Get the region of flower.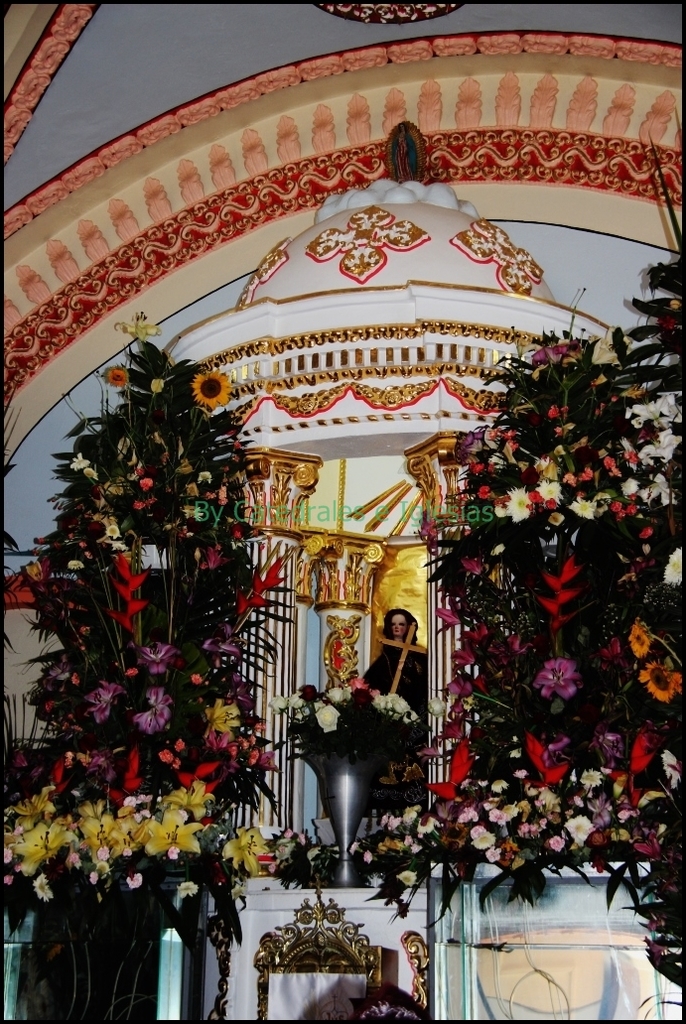
region(637, 659, 683, 705).
